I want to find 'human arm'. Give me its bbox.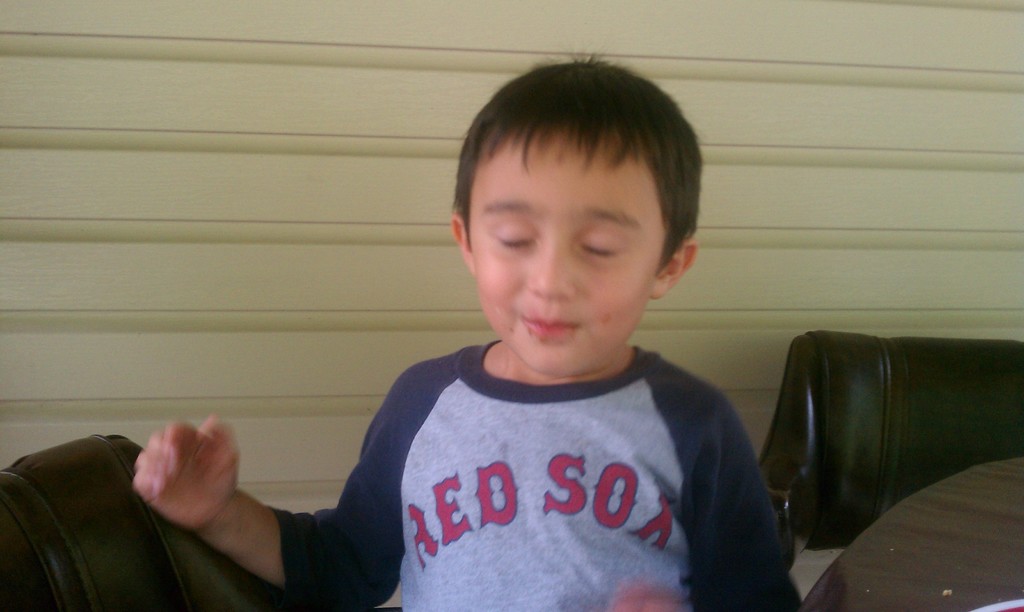
<region>113, 406, 406, 597</region>.
